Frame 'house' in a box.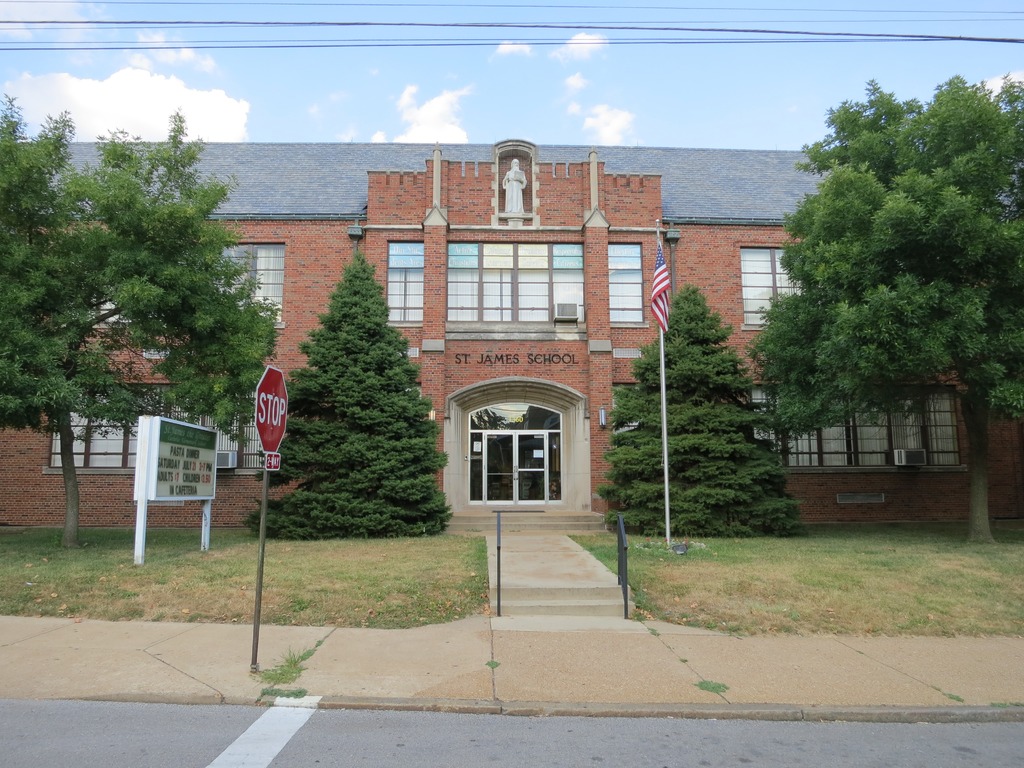
rect(0, 135, 1023, 532).
